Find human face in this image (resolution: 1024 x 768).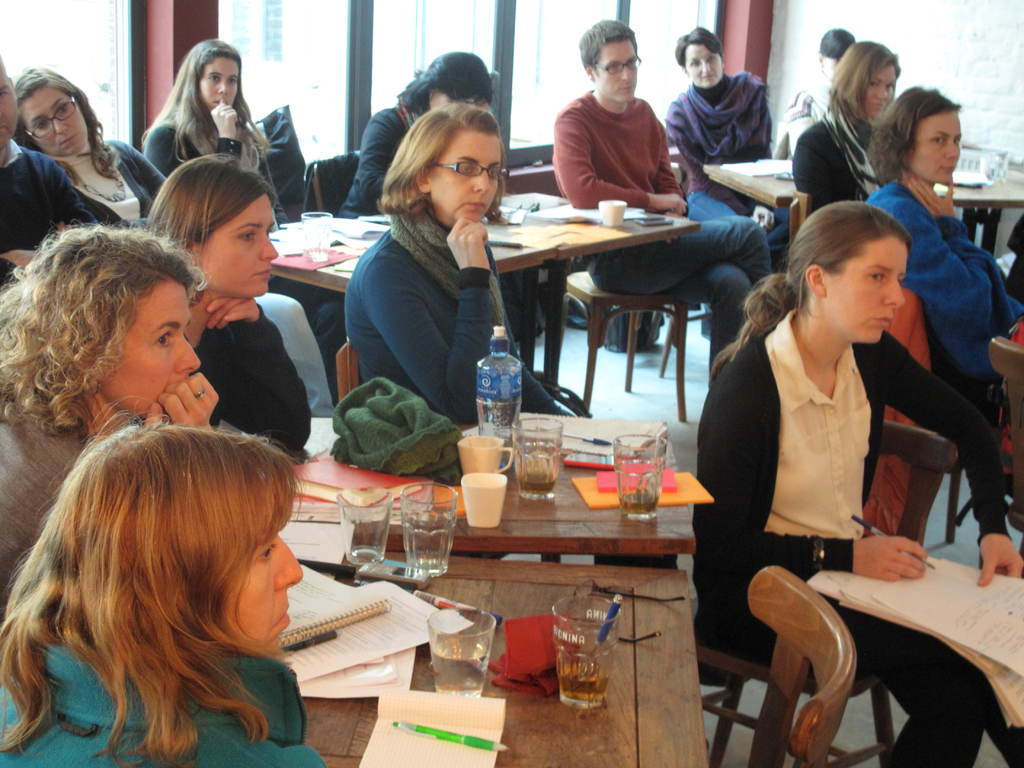
locate(826, 239, 906, 341).
